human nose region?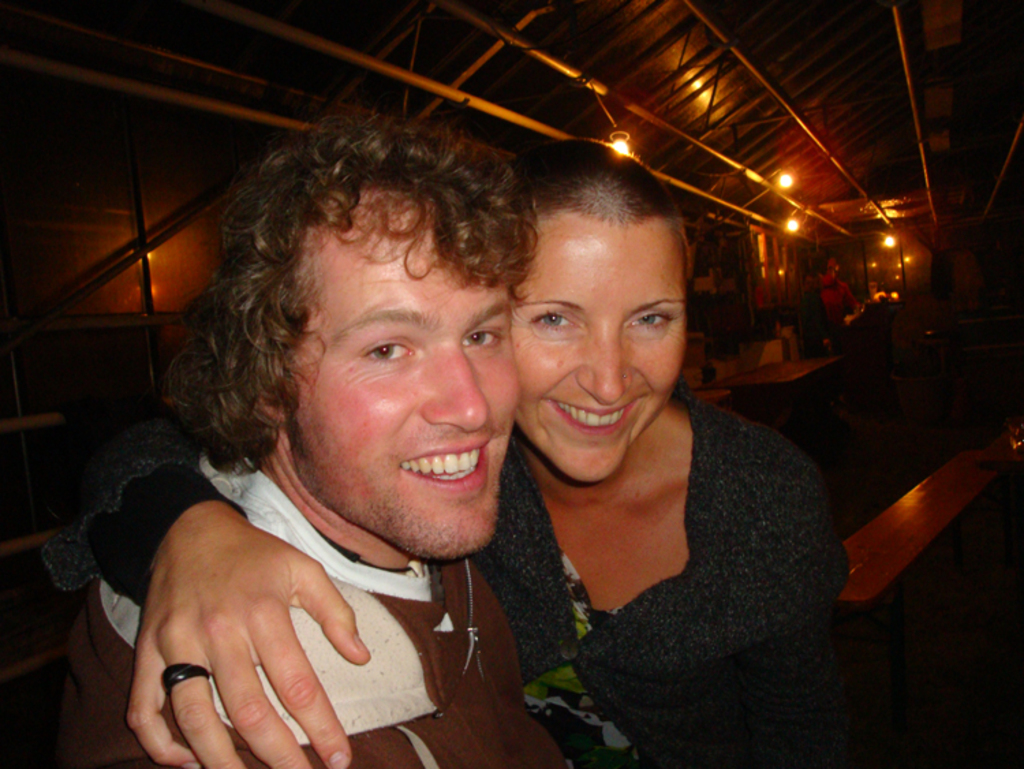
detection(421, 337, 493, 433)
